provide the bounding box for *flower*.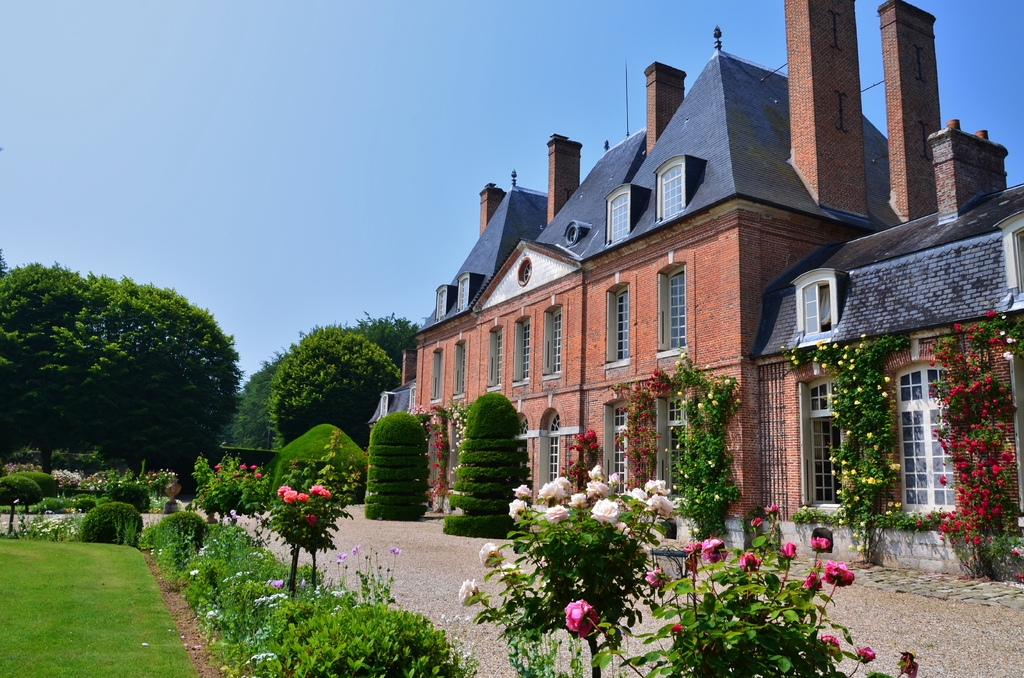
detection(337, 552, 345, 563).
